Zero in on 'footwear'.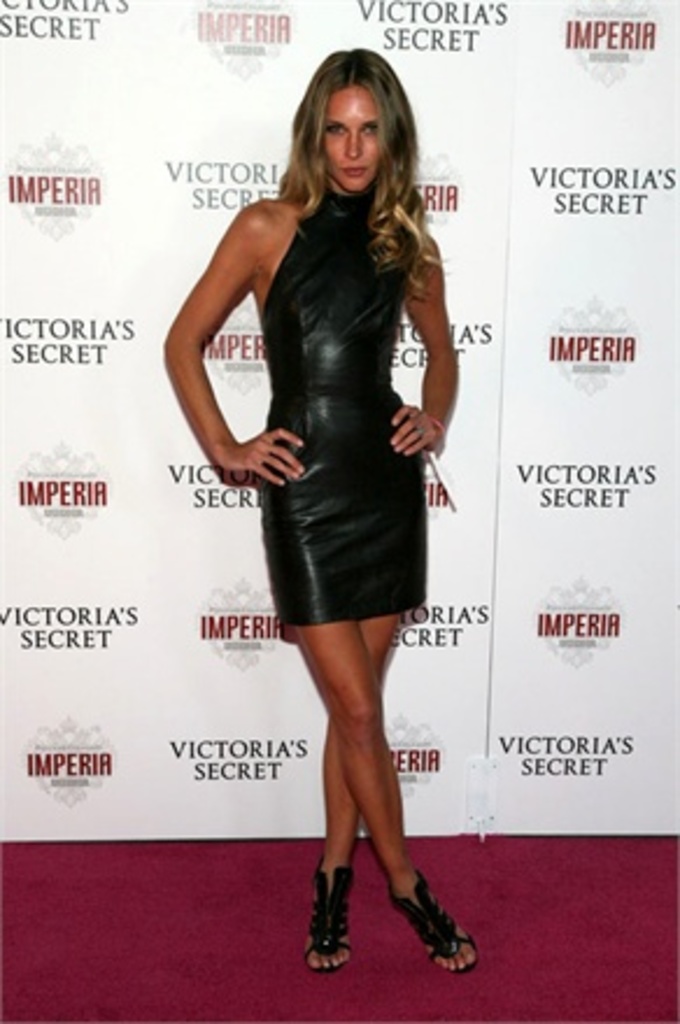
Zeroed in: crop(293, 852, 354, 973).
